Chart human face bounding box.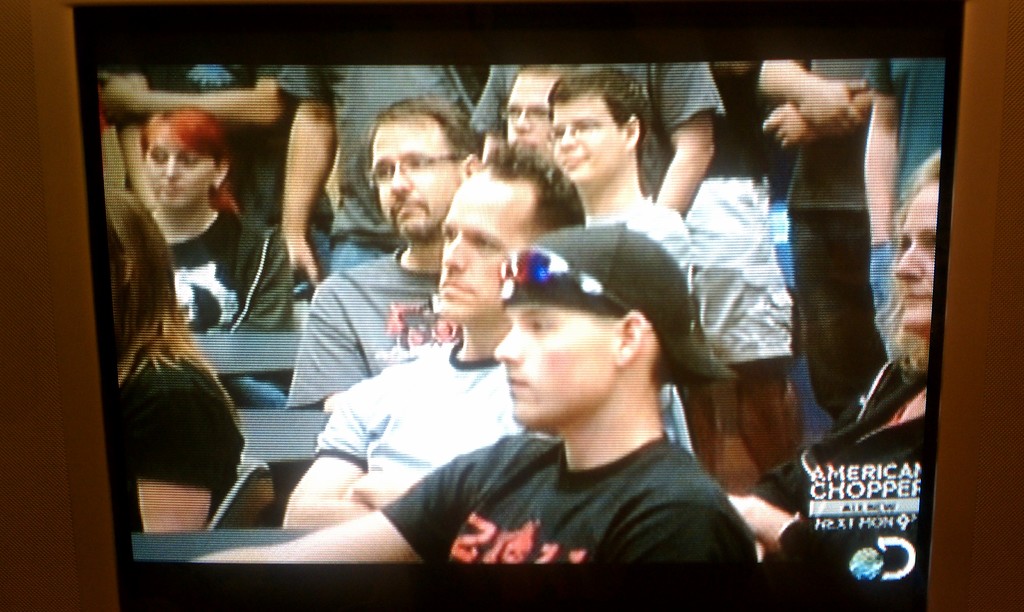
Charted: bbox(892, 179, 936, 328).
